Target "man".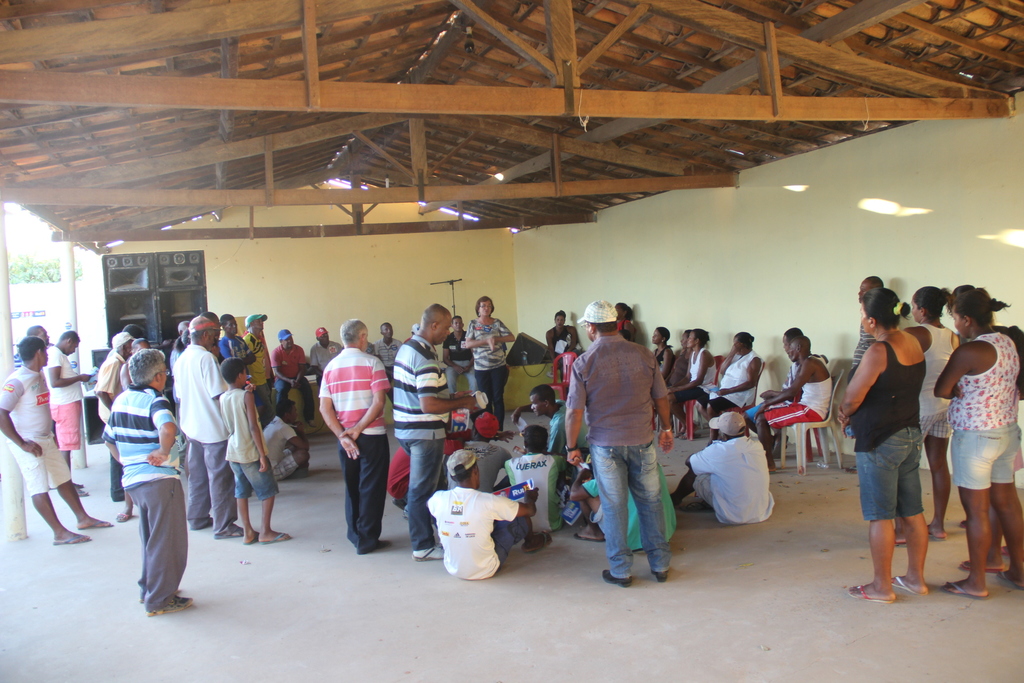
Target region: {"left": 267, "top": 331, "right": 318, "bottom": 427}.
